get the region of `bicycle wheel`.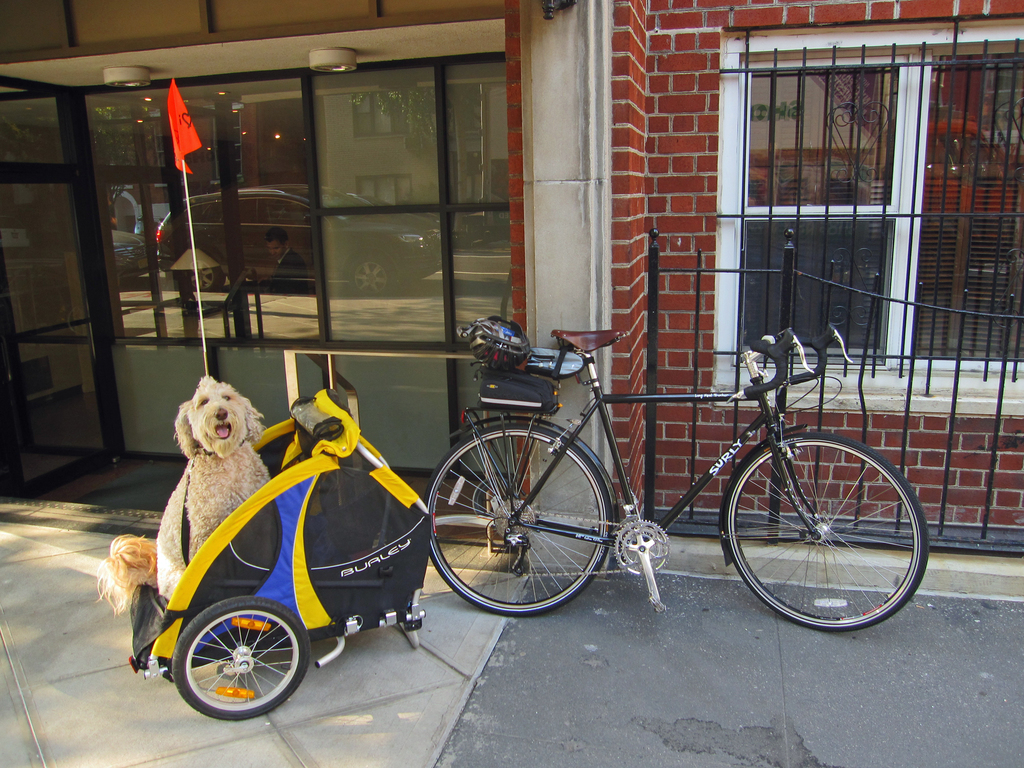
(719,430,929,634).
